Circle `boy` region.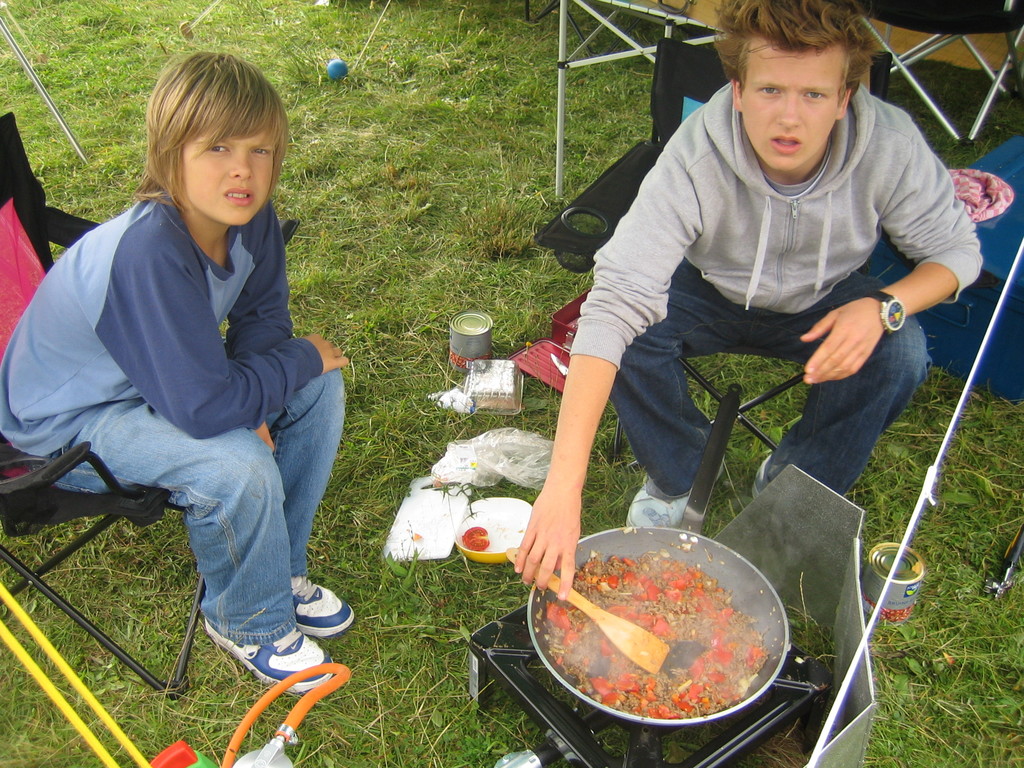
Region: [0,45,359,694].
